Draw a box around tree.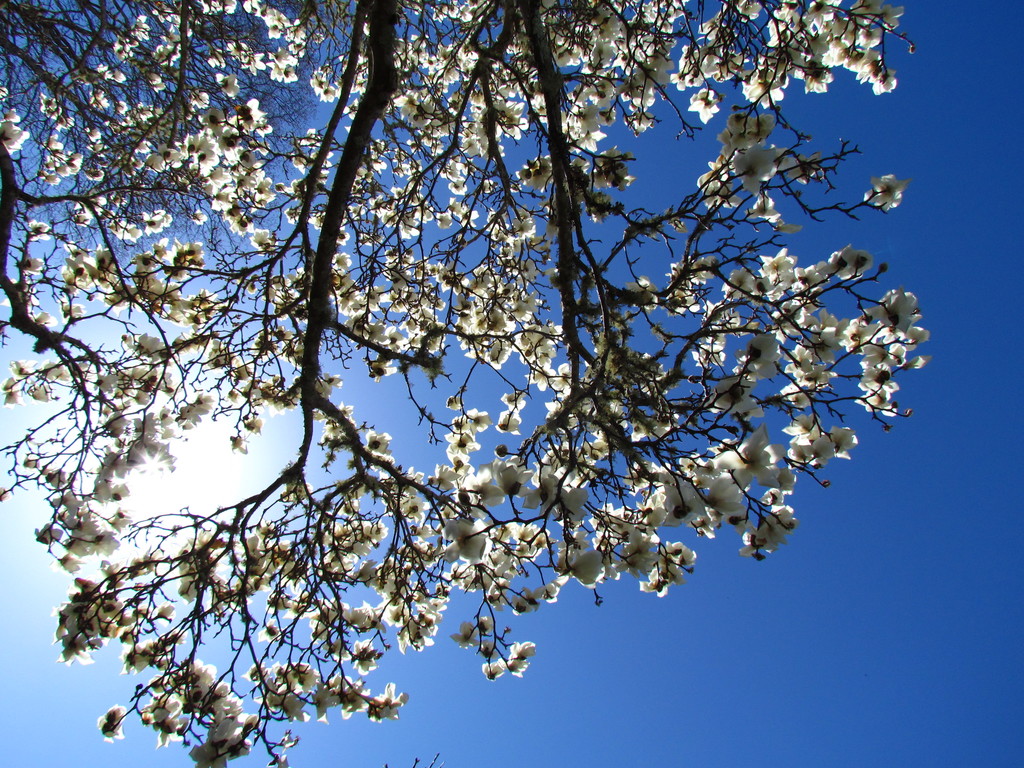
(left=35, top=0, right=973, bottom=744).
